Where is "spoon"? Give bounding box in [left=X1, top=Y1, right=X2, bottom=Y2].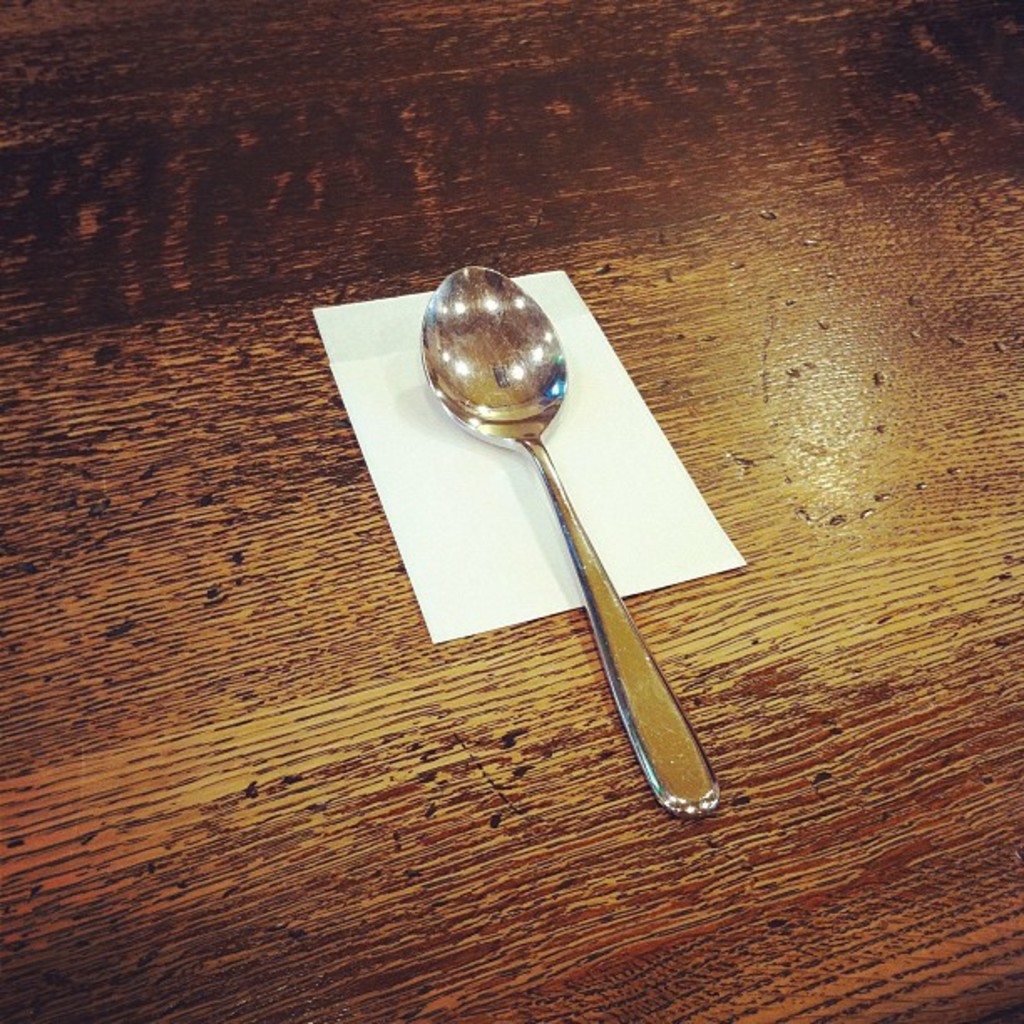
[left=417, top=263, right=716, bottom=815].
